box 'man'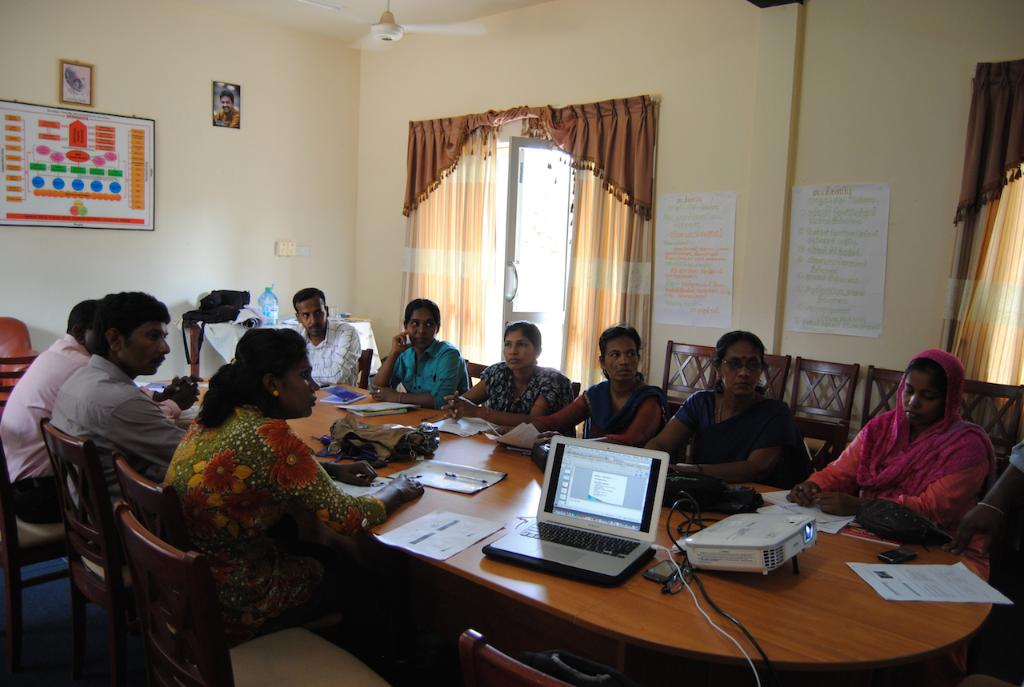
<region>45, 282, 202, 573</region>
